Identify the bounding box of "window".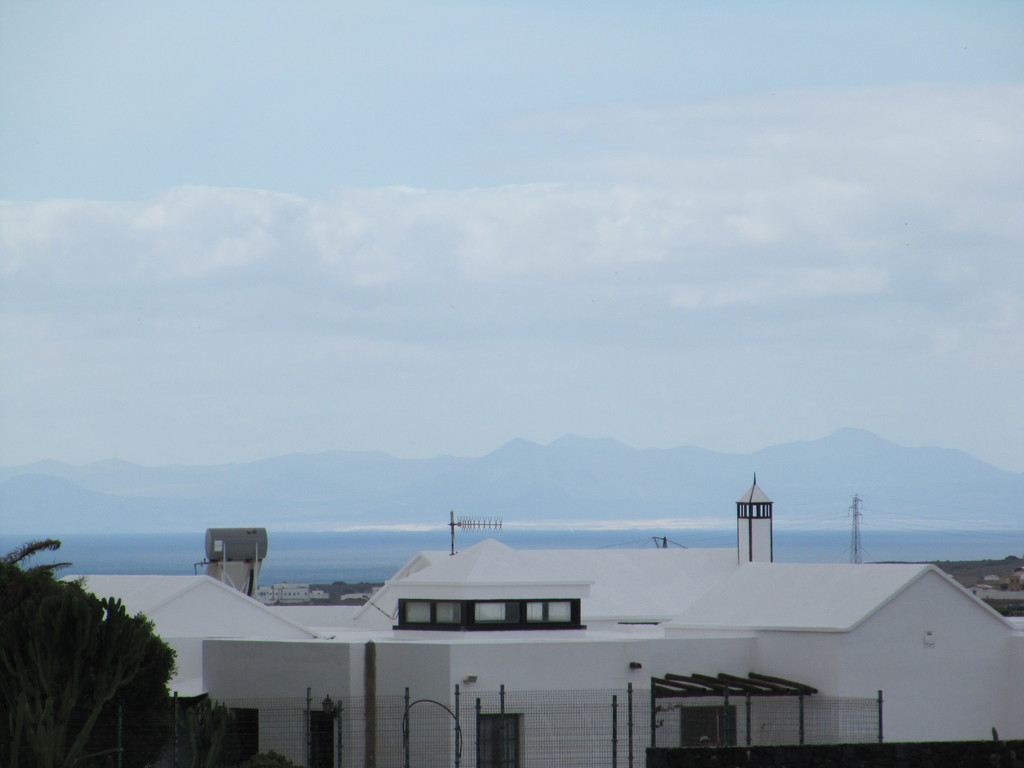
detection(682, 704, 736, 750).
